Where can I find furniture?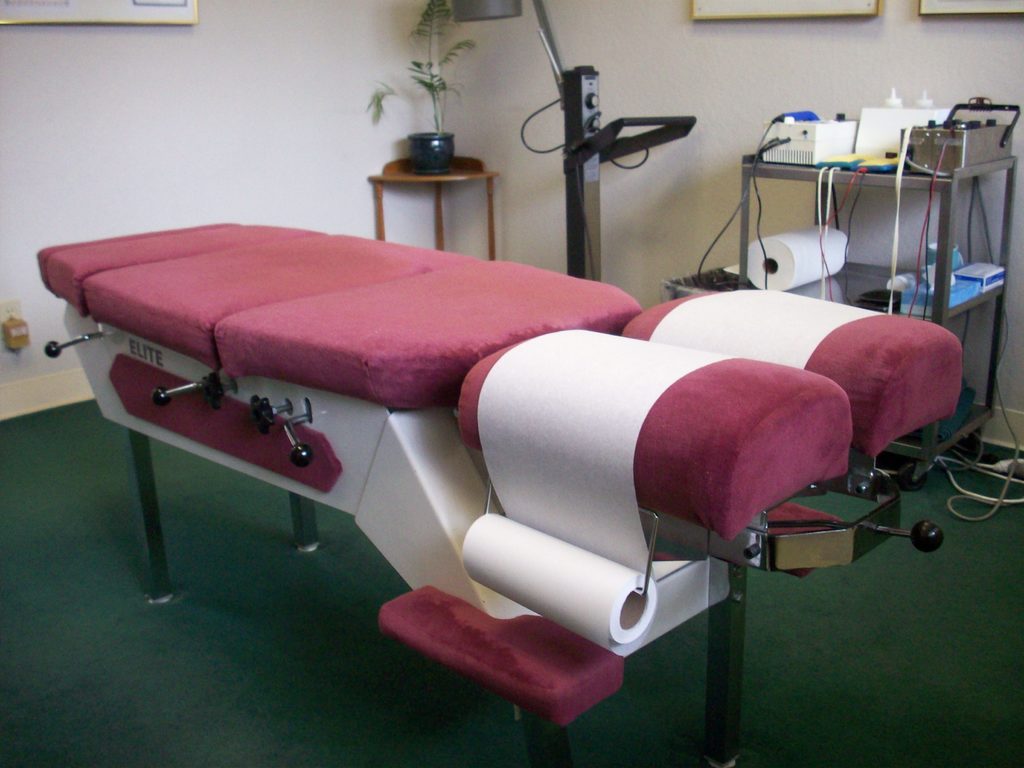
You can find it at 36,224,964,767.
